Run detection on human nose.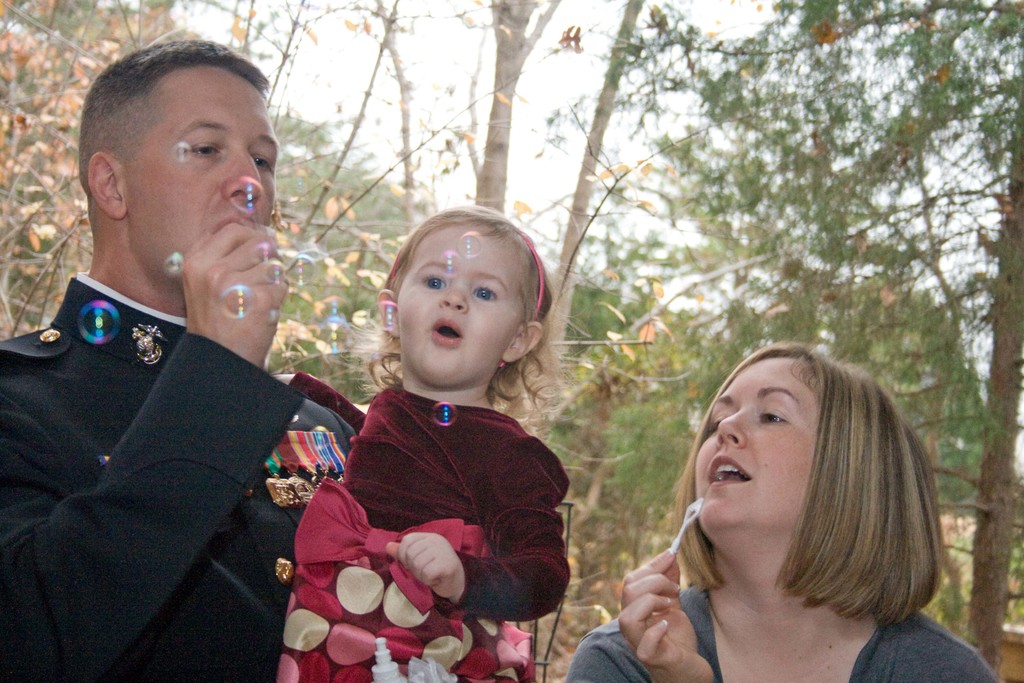
Result: pyautogui.locateOnScreen(226, 149, 261, 199).
